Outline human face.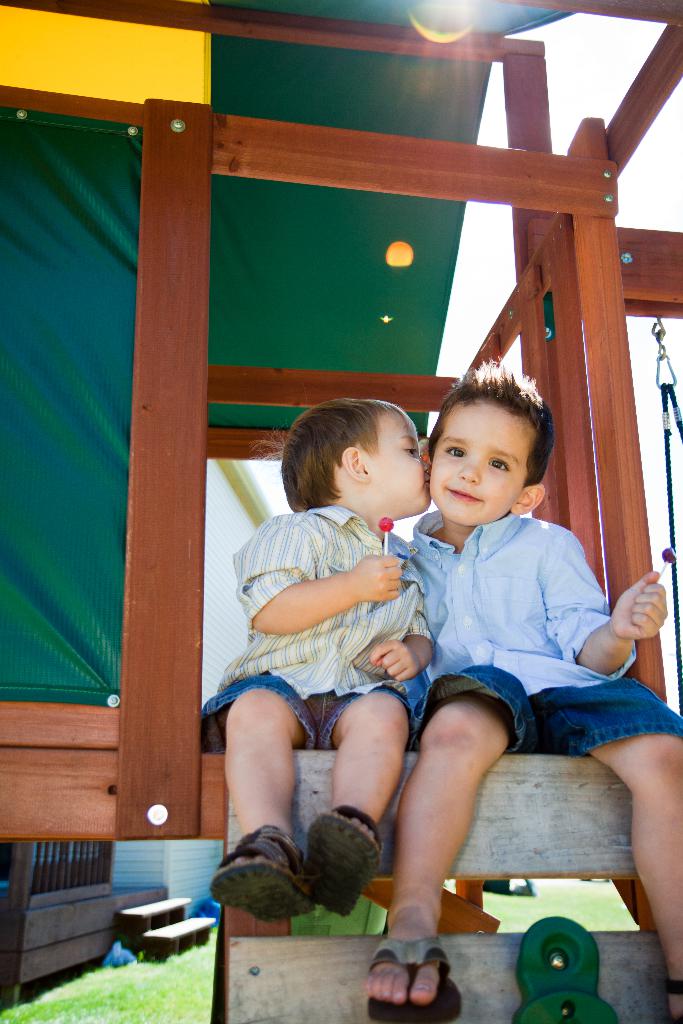
Outline: {"x1": 368, "y1": 410, "x2": 437, "y2": 515}.
